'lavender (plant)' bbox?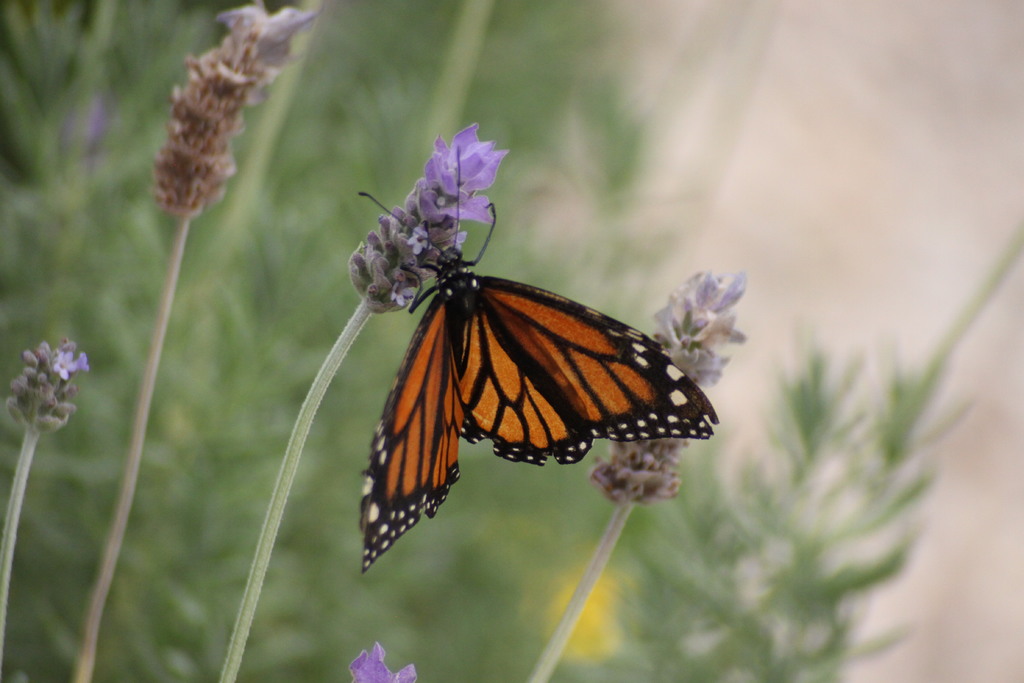
203/119/518/682
